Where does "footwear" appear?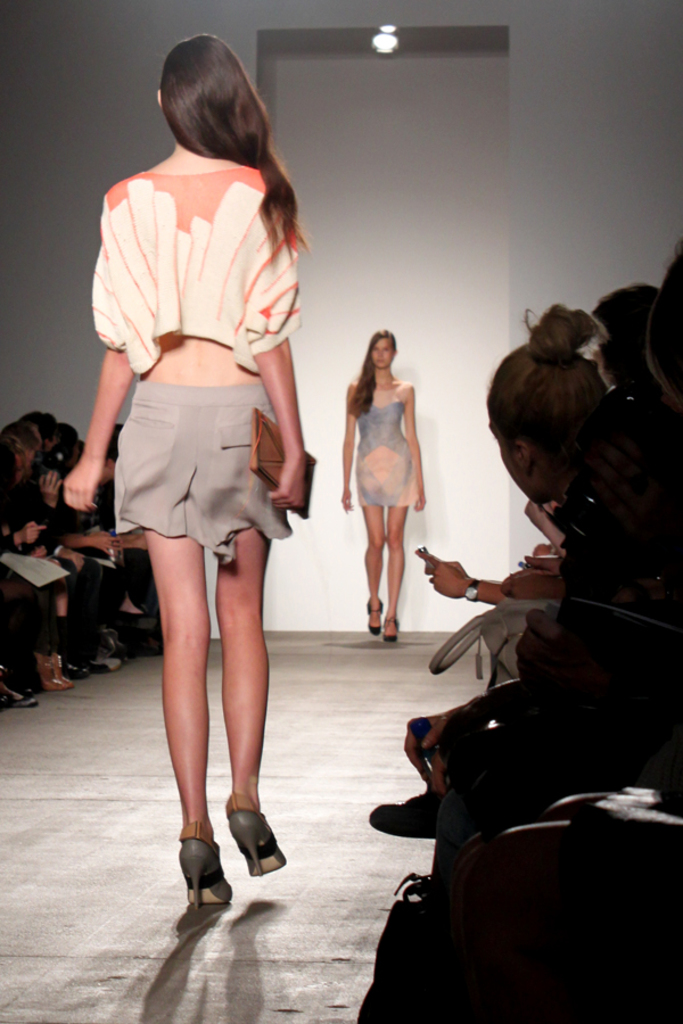
Appears at 181, 823, 228, 915.
